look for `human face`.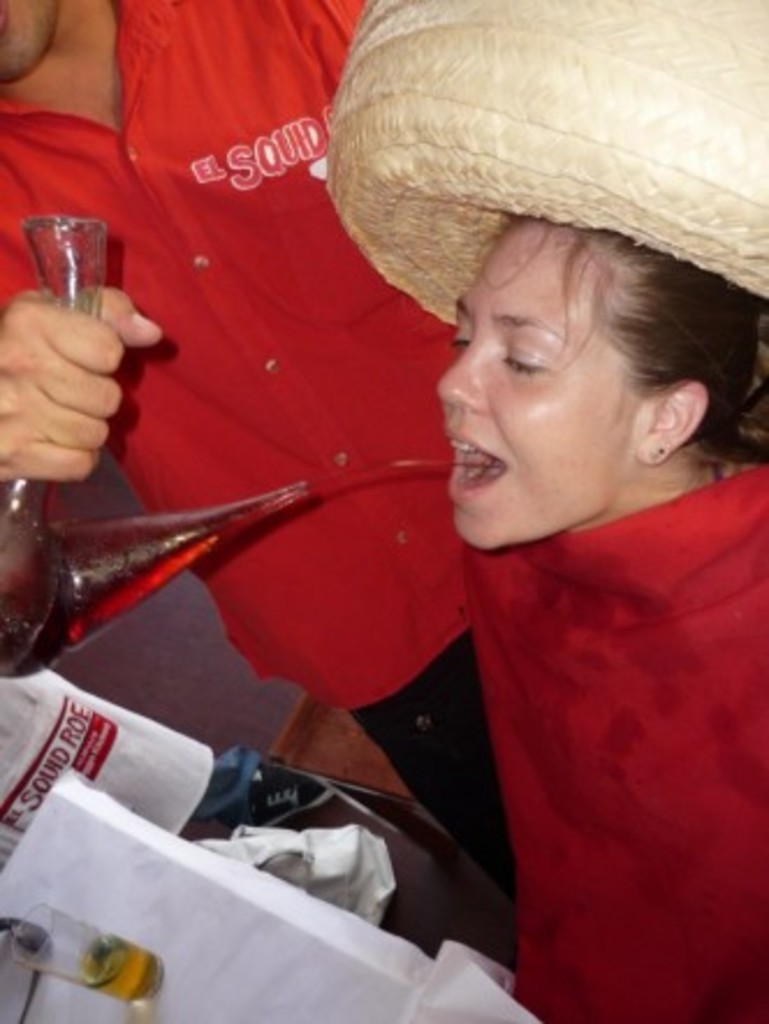
Found: Rect(433, 225, 637, 547).
